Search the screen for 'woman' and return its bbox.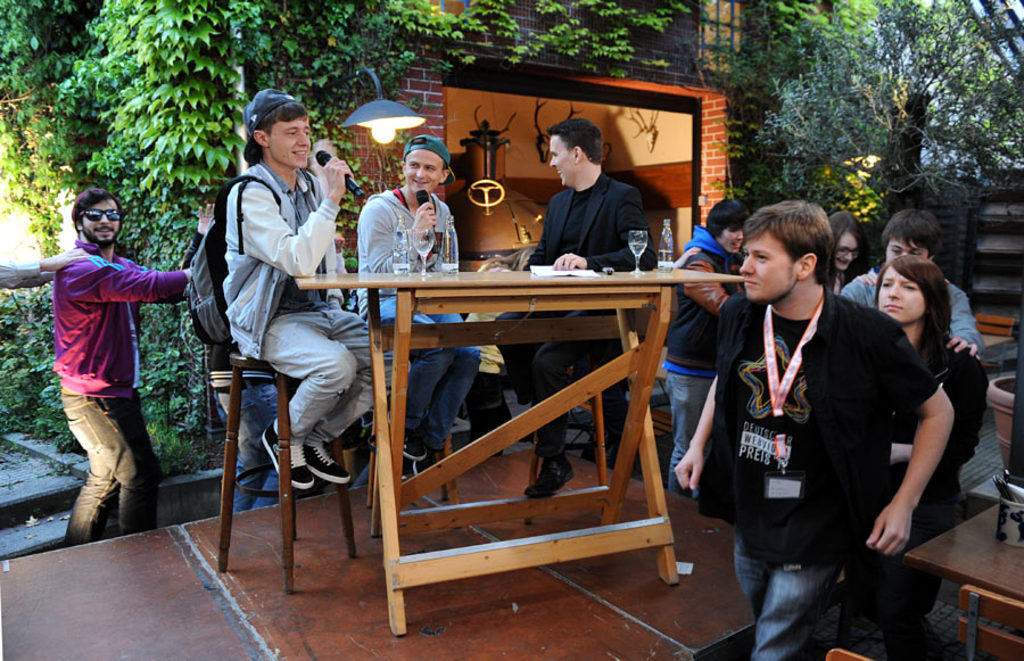
Found: 840/253/986/660.
